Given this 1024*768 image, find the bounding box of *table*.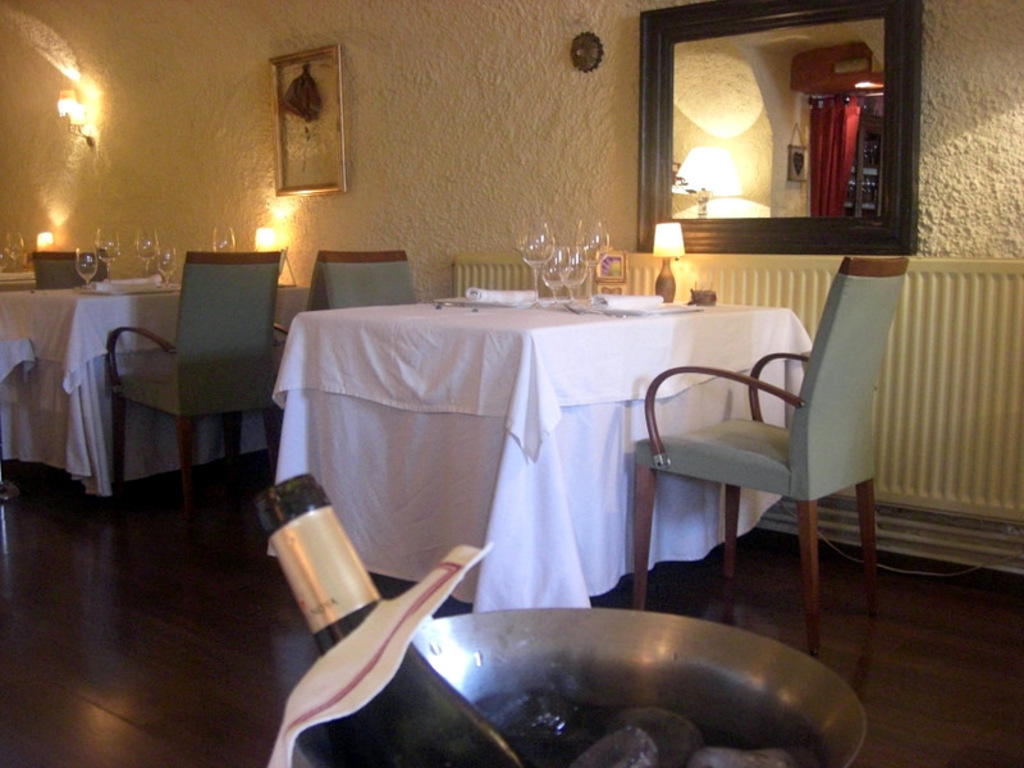
detection(242, 291, 815, 653).
